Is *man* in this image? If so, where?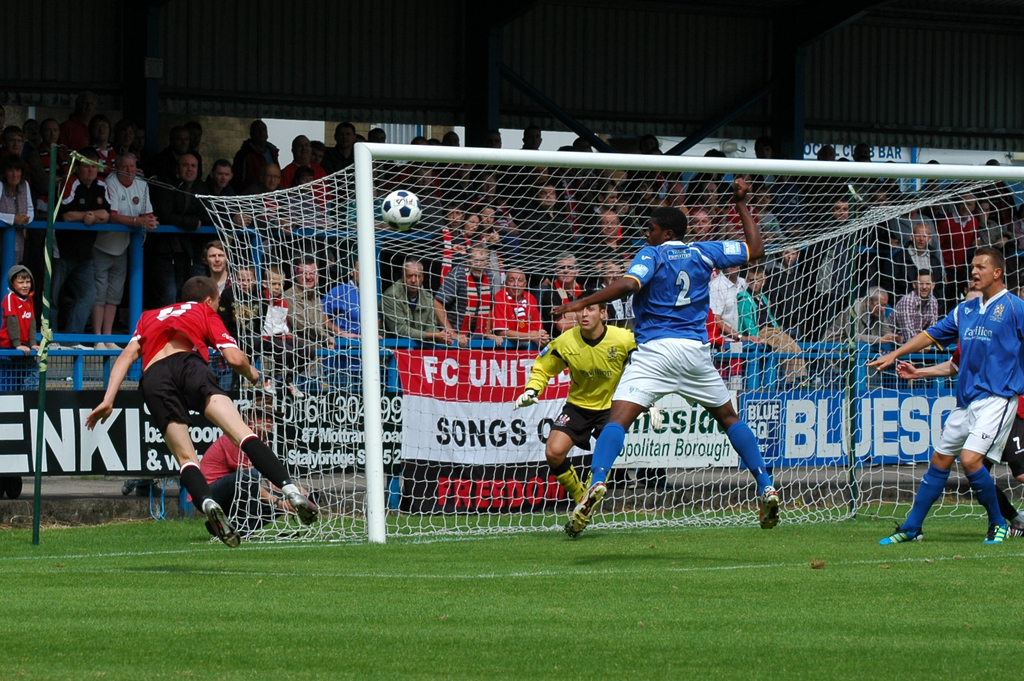
Yes, at <region>83, 159, 151, 349</region>.
